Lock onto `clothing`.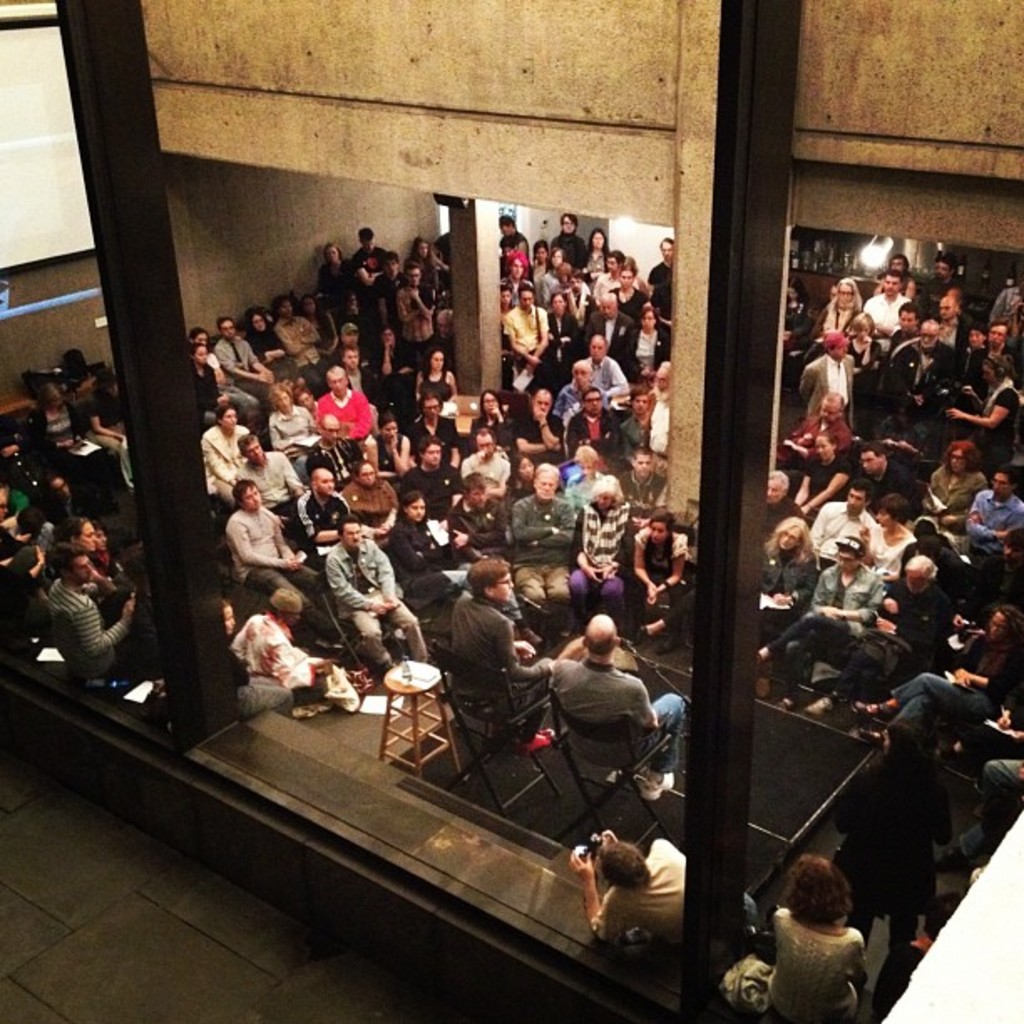
Locked: (865,945,924,1022).
